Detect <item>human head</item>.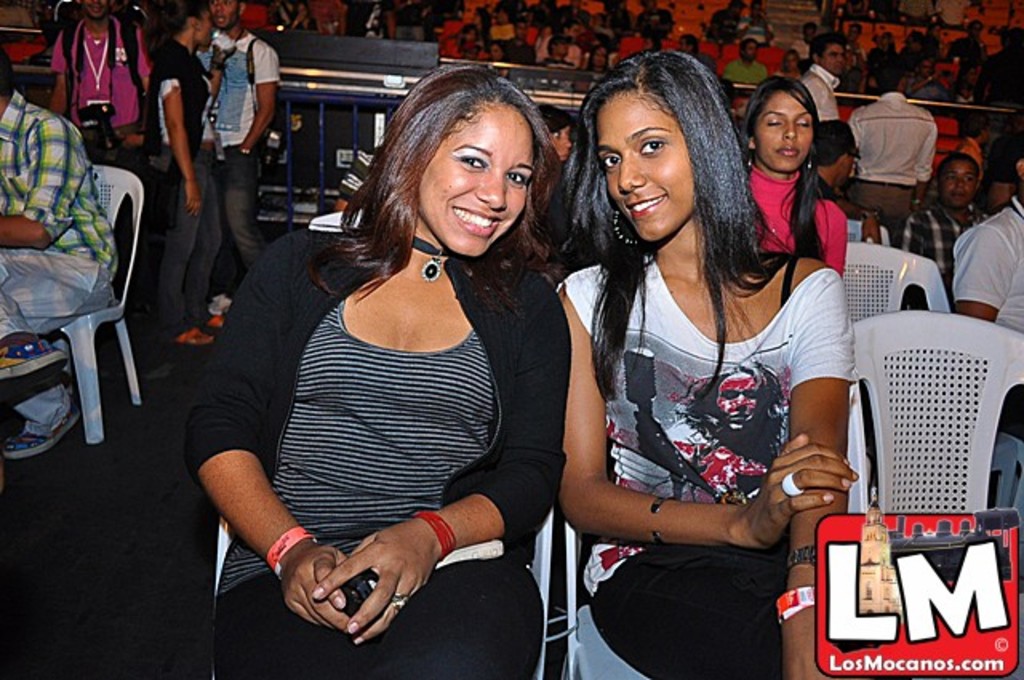
Detected at pyautogui.locateOnScreen(806, 40, 845, 69).
